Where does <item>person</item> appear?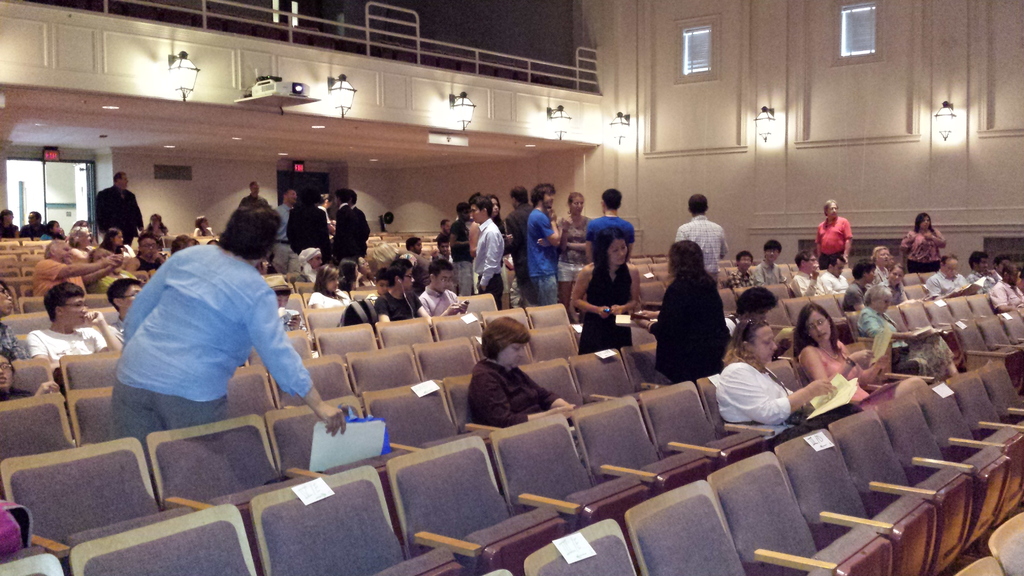
Appears at left=900, top=211, right=947, bottom=272.
